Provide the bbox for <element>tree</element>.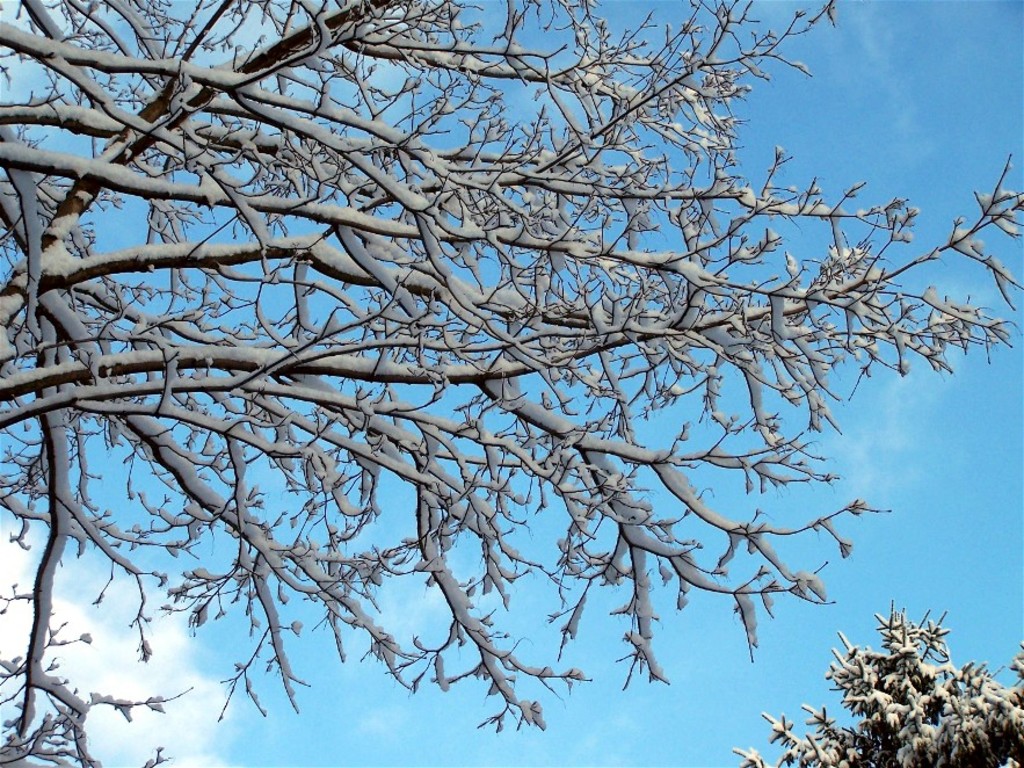
x1=0, y1=0, x2=1023, y2=767.
